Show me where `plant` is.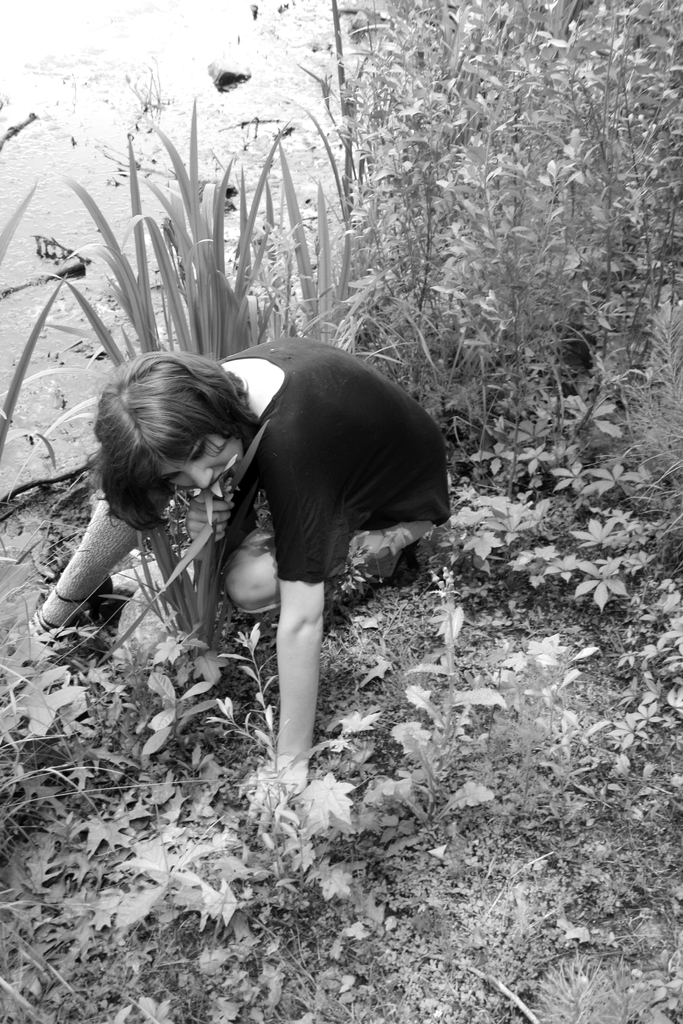
`plant` is at <bbox>0, 113, 92, 560</bbox>.
